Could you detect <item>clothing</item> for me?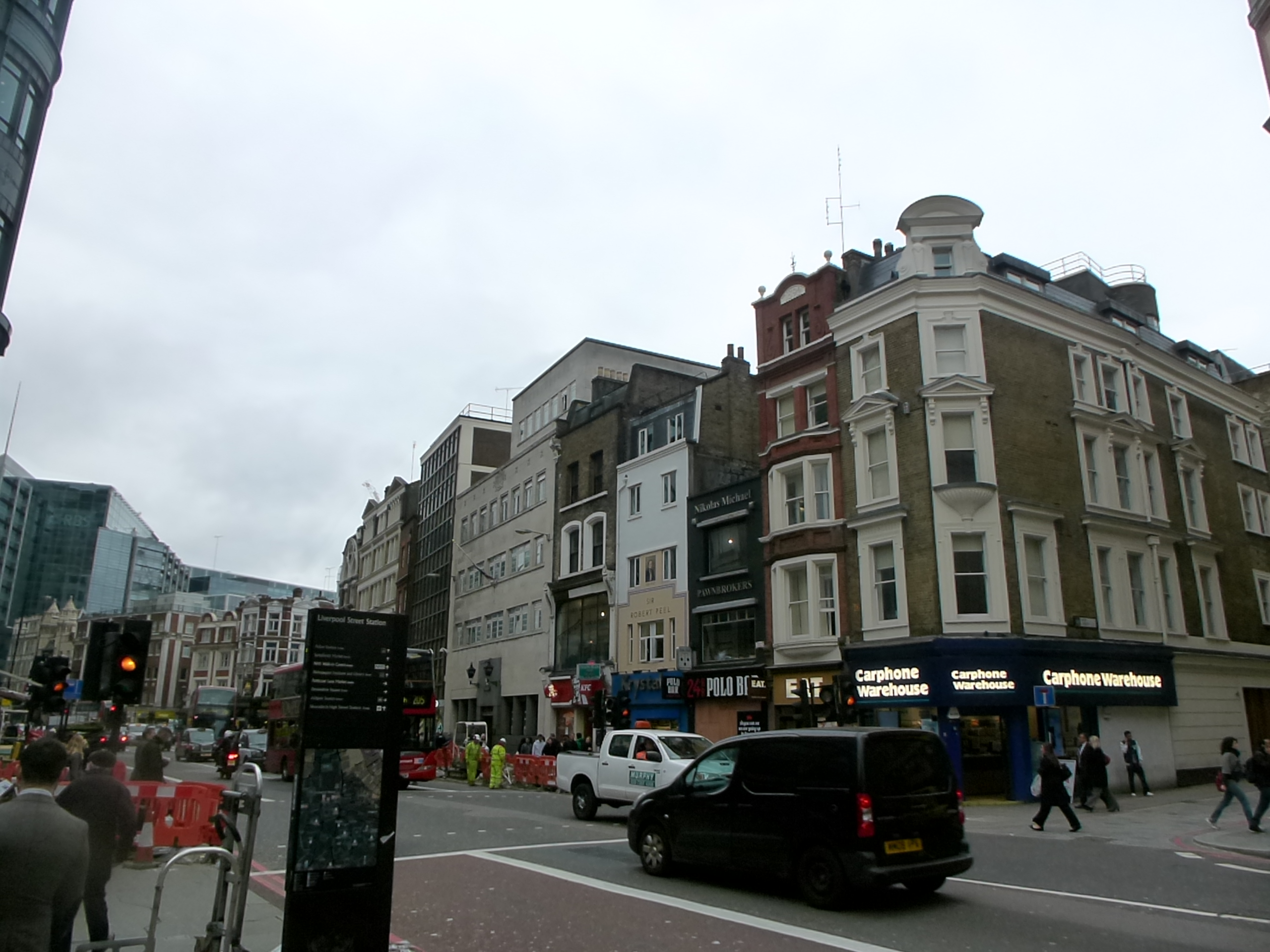
Detection result: BBox(602, 367, 625, 412).
